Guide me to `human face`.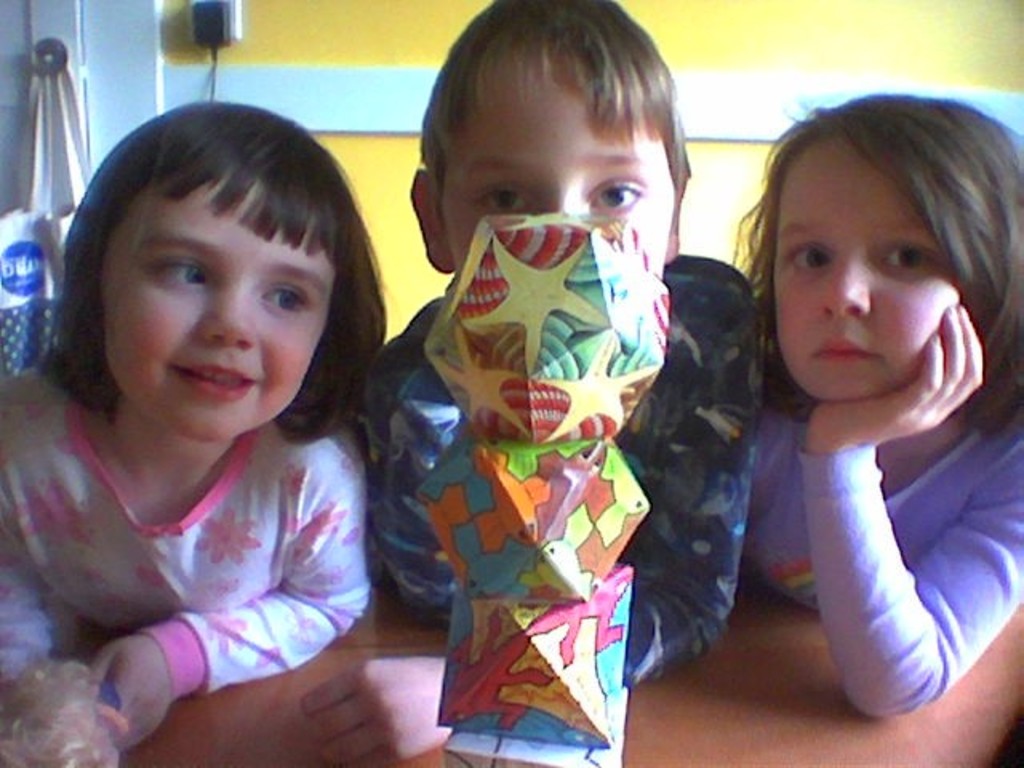
Guidance: <bbox>773, 138, 968, 400</bbox>.
